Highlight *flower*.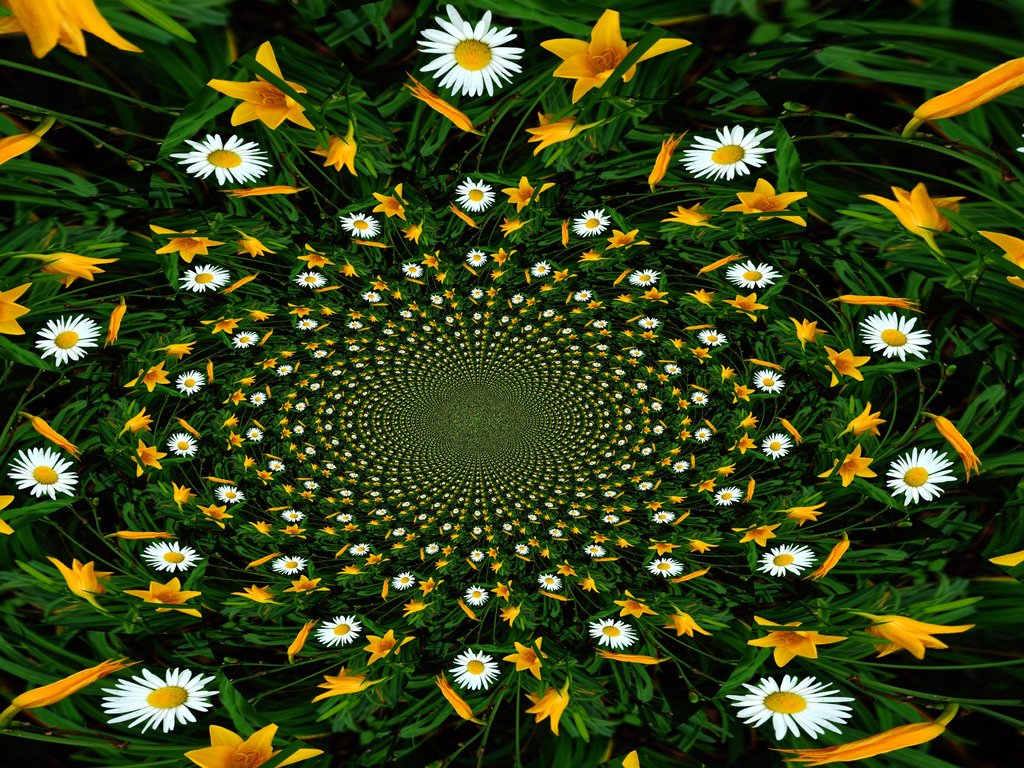
Highlighted region: (856,180,967,261).
